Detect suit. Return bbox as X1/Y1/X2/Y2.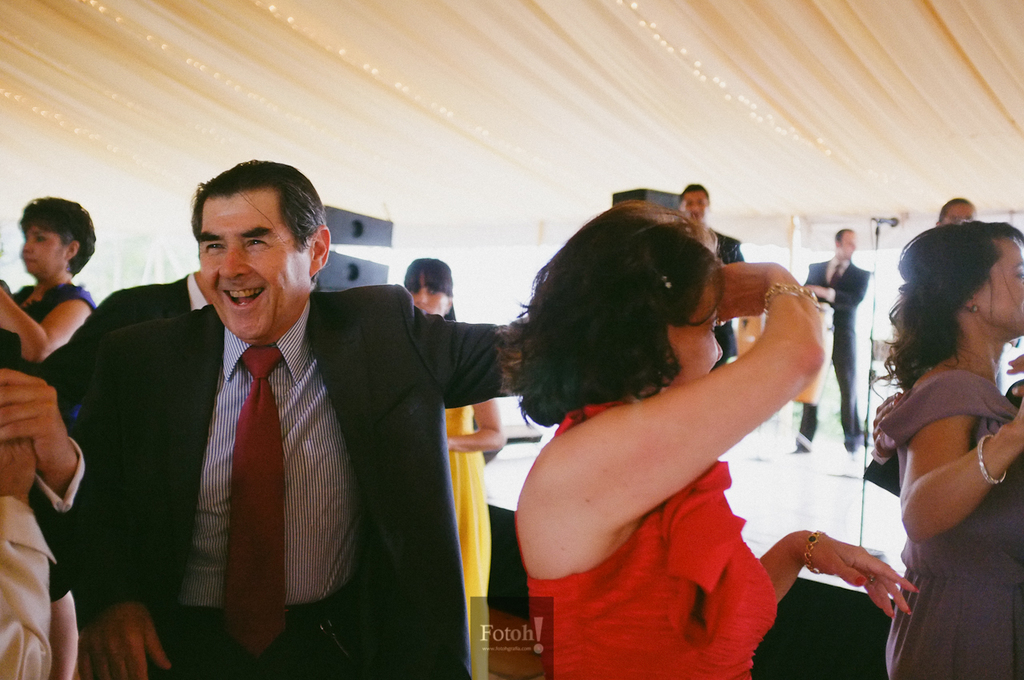
802/258/879/443.
